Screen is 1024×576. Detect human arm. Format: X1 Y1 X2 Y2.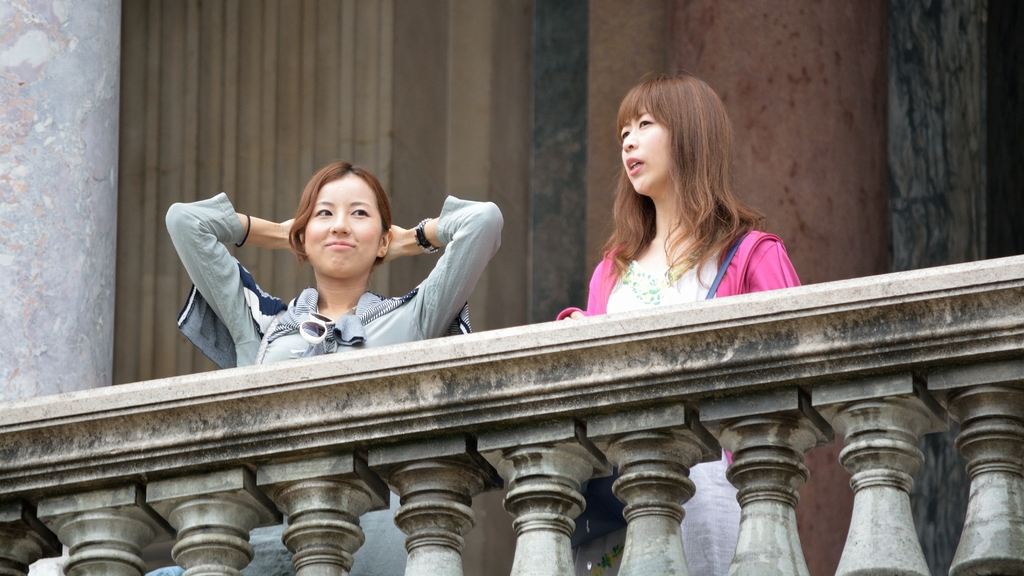
378 193 504 339.
